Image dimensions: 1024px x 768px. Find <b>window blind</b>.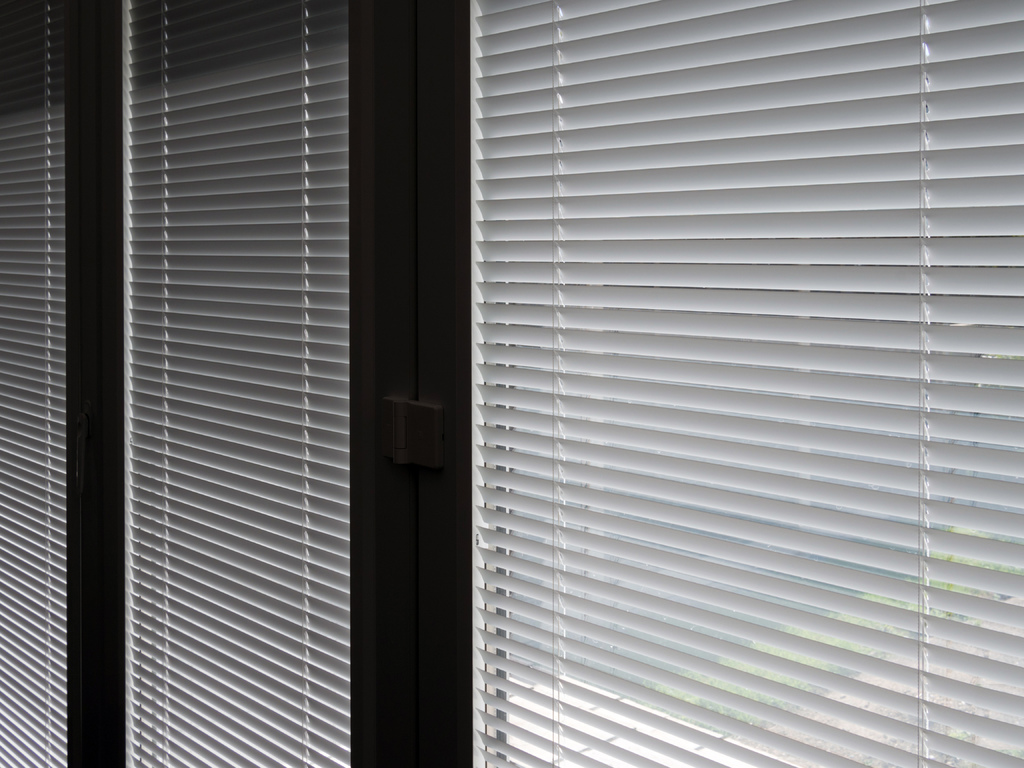
{"x1": 0, "y1": 0, "x2": 65, "y2": 767}.
